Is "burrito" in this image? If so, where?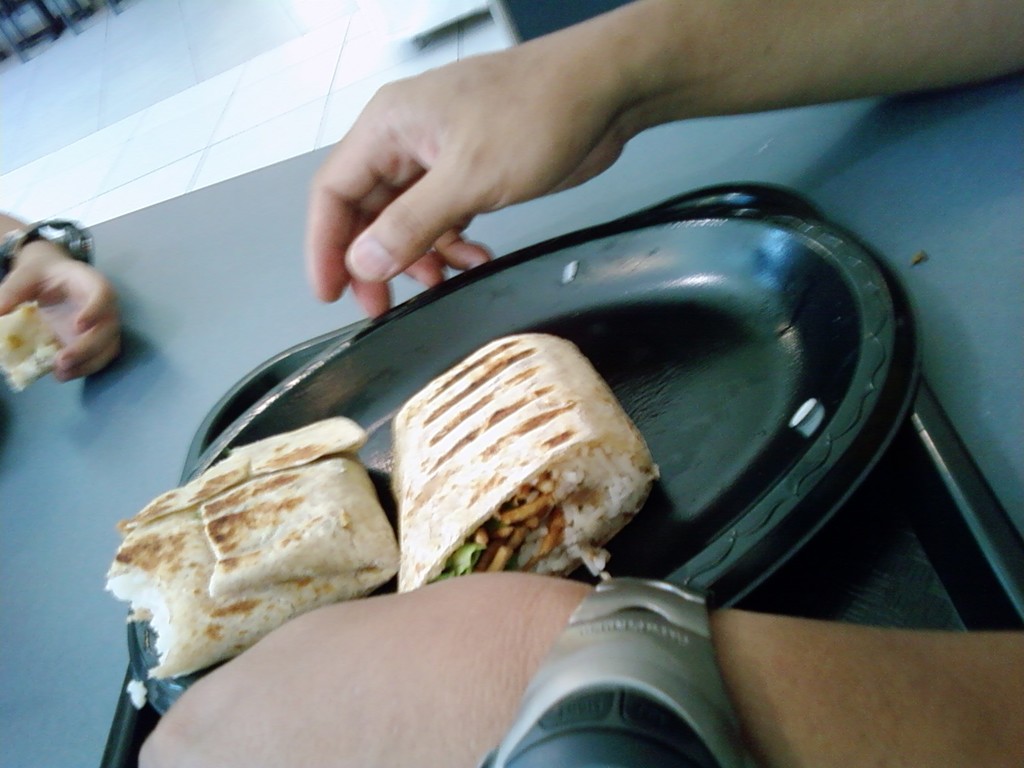
Yes, at bbox=(97, 413, 399, 685).
